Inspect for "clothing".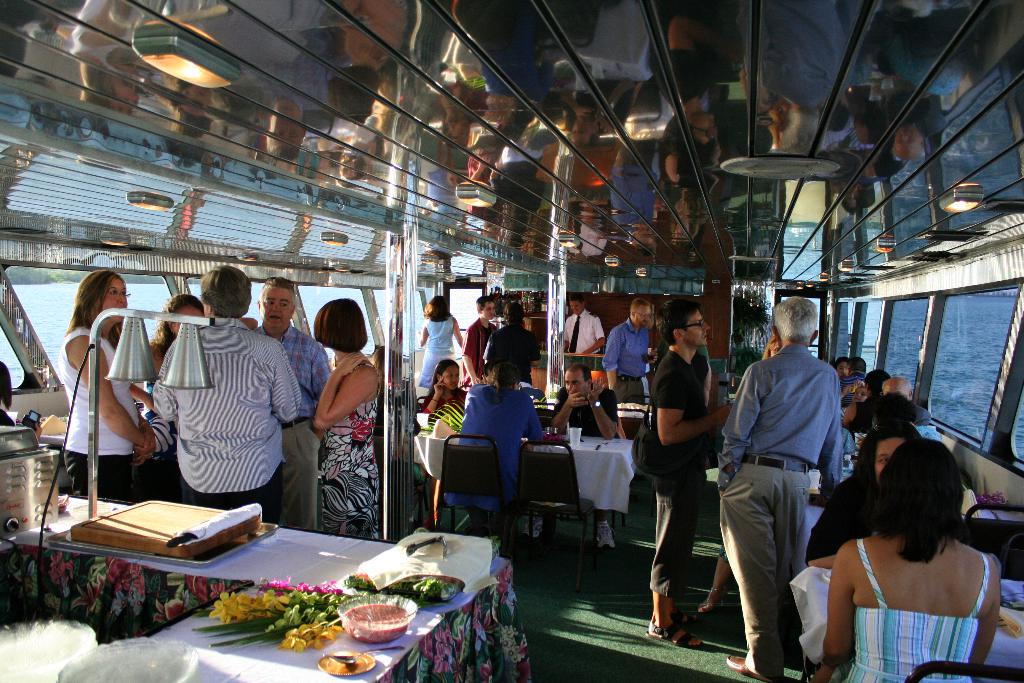
Inspection: bbox=(444, 375, 540, 529).
